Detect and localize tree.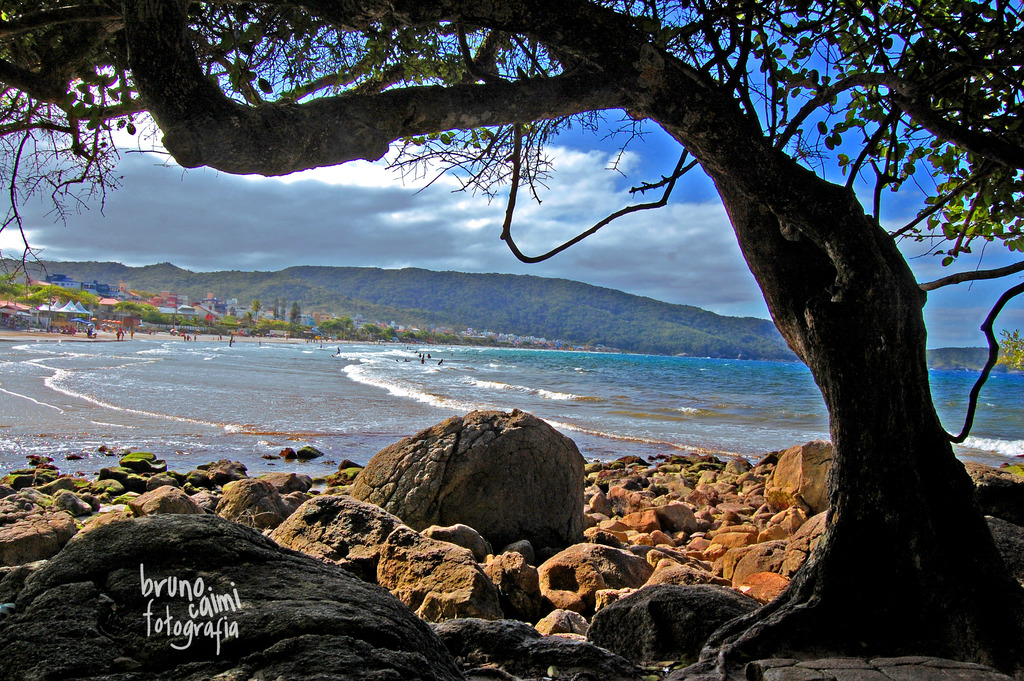
Localized at crop(0, 0, 1023, 653).
